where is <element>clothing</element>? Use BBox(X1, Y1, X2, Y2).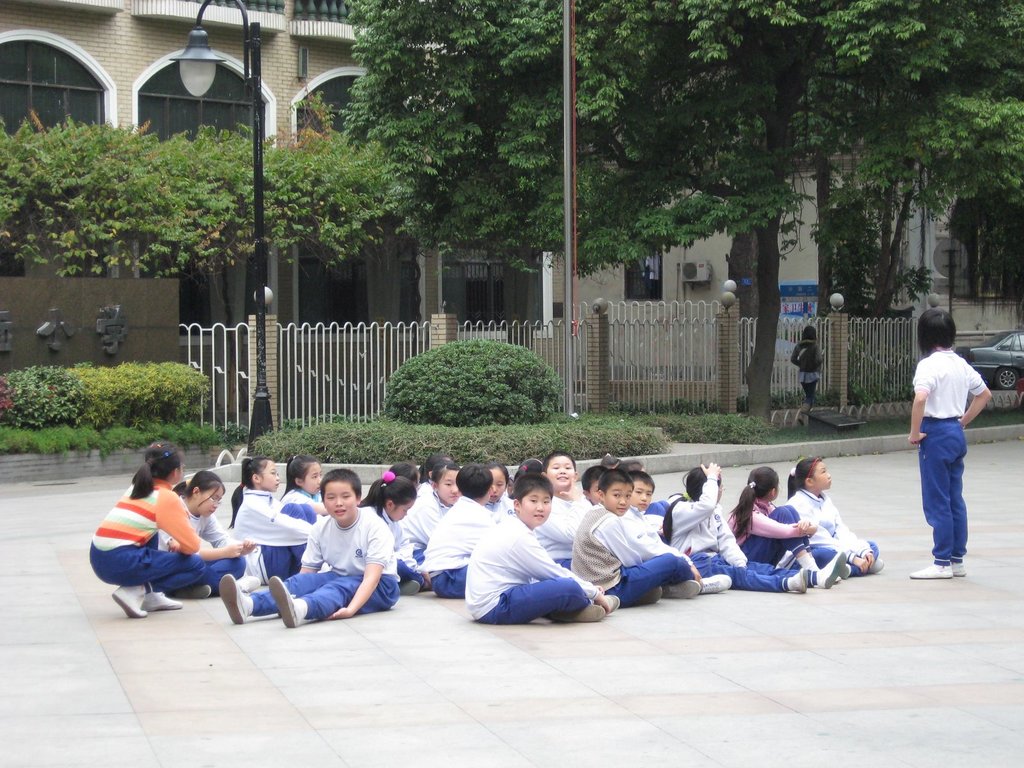
BBox(234, 488, 318, 586).
